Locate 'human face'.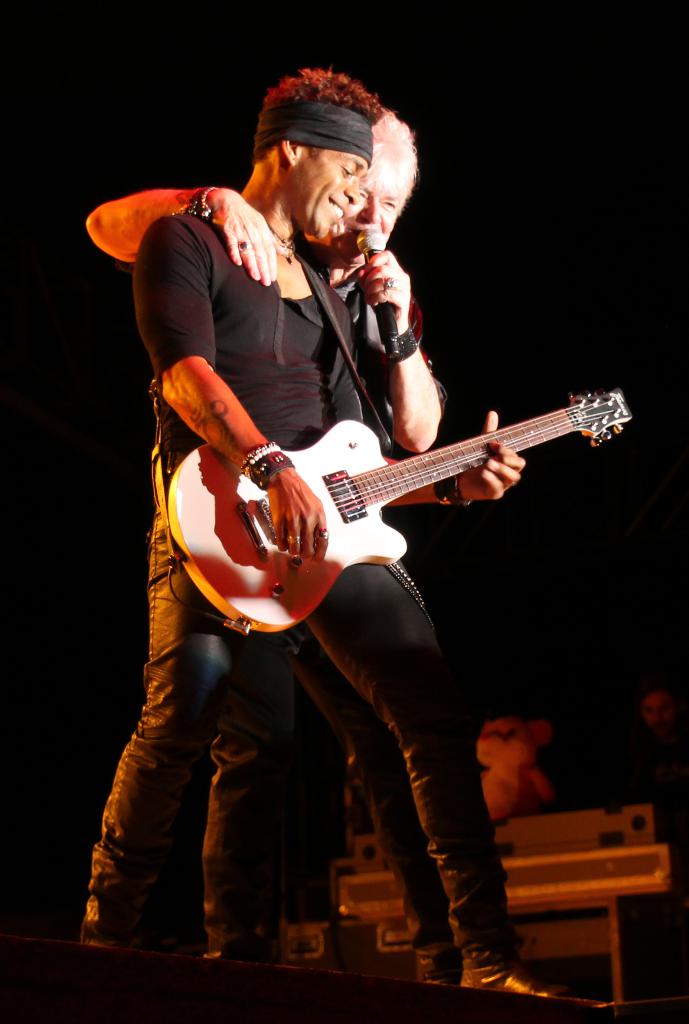
Bounding box: box(295, 152, 369, 237).
